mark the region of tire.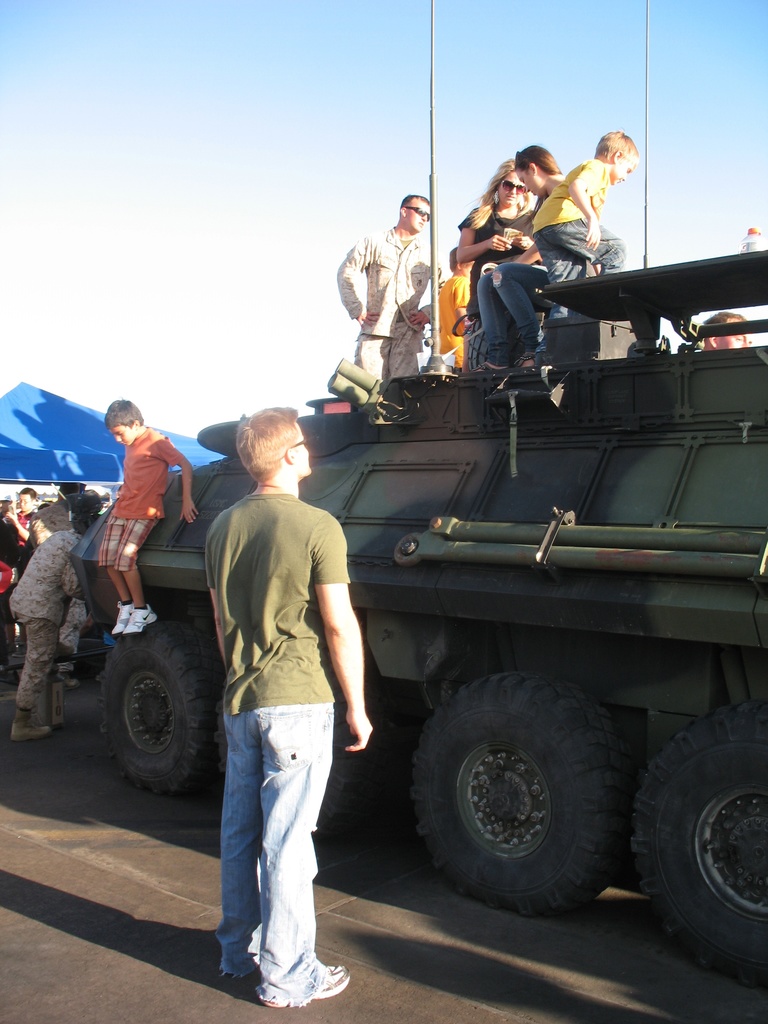
Region: [100, 619, 217, 785].
